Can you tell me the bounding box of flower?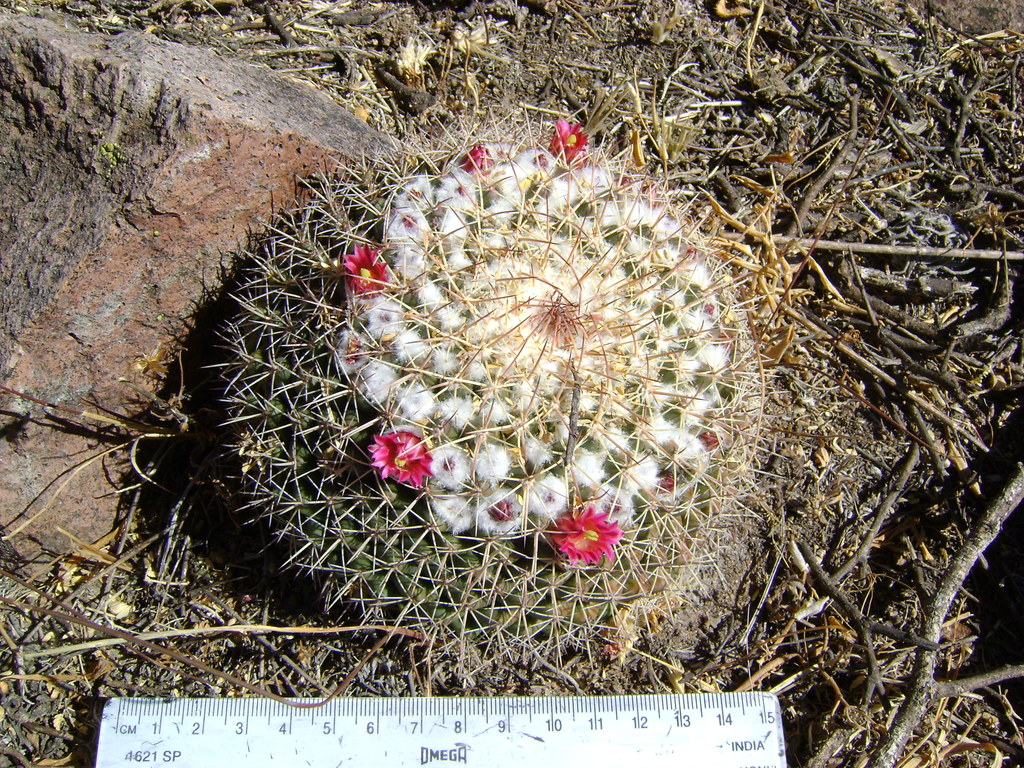
<region>461, 143, 488, 173</region>.
